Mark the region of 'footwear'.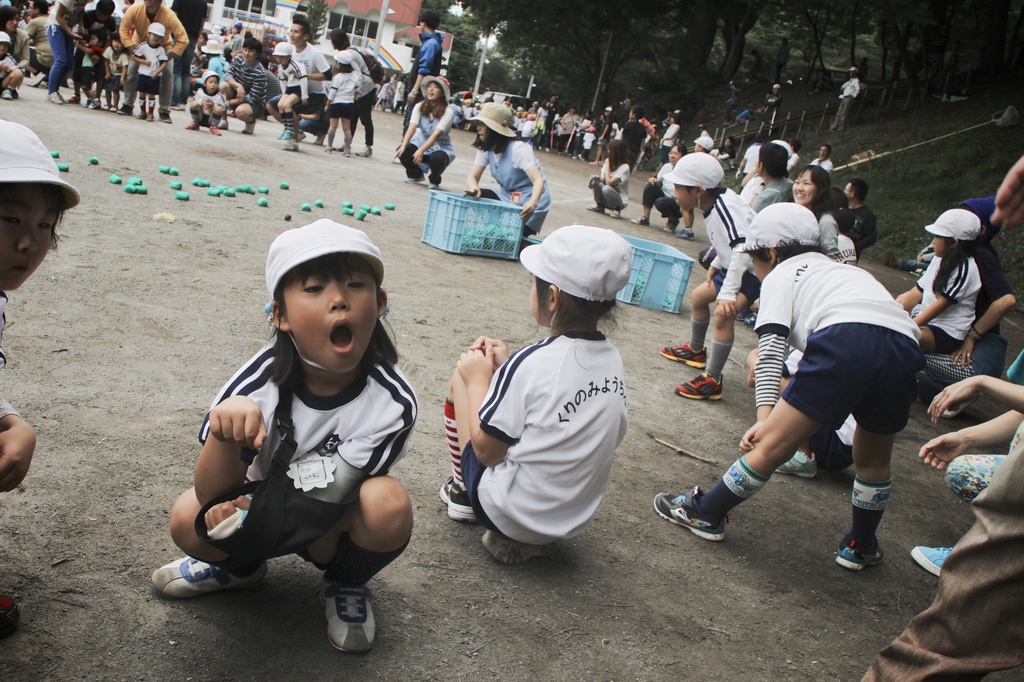
Region: crop(182, 120, 199, 131).
